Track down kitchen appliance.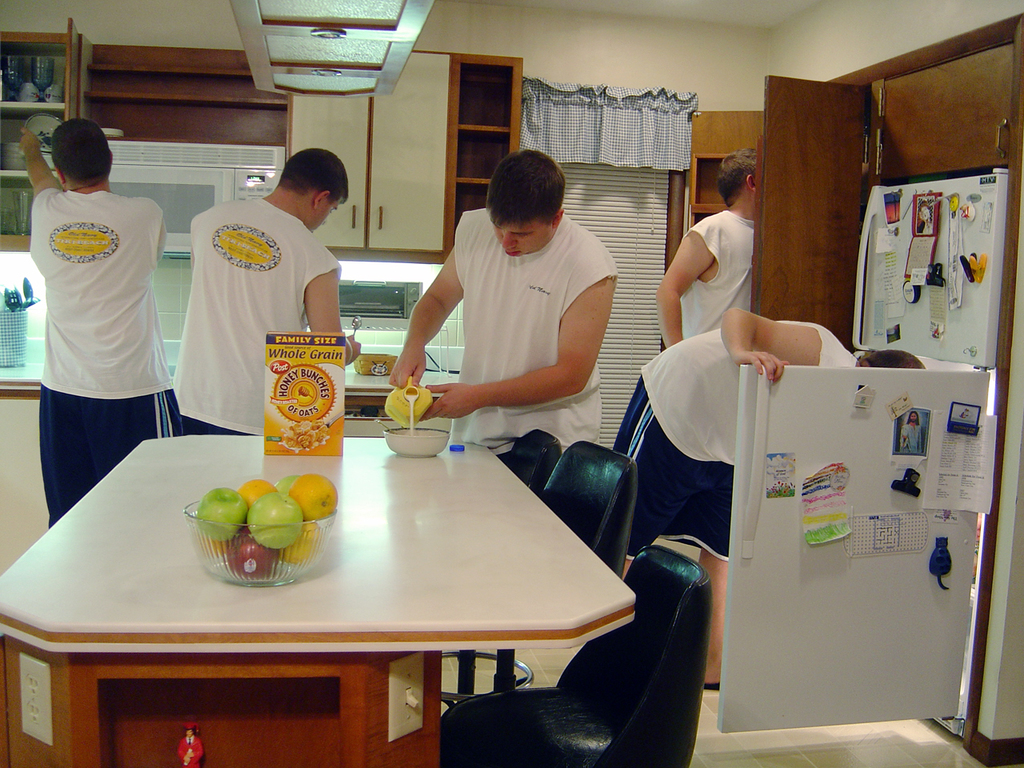
Tracked to left=103, top=138, right=289, bottom=256.
